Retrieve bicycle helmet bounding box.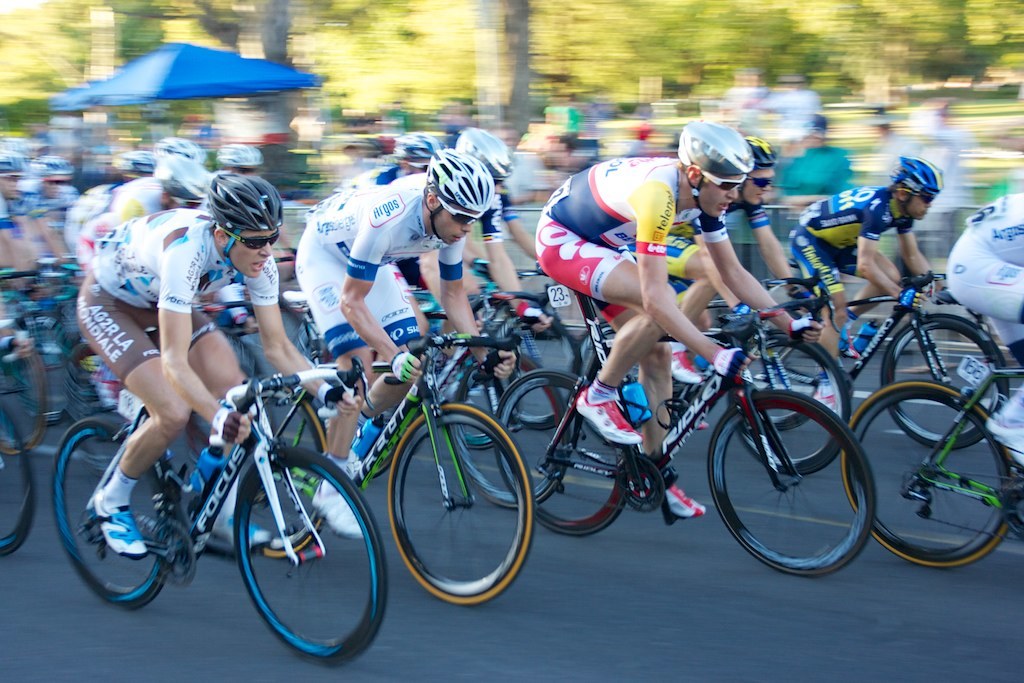
Bounding box: 685:121:752:178.
